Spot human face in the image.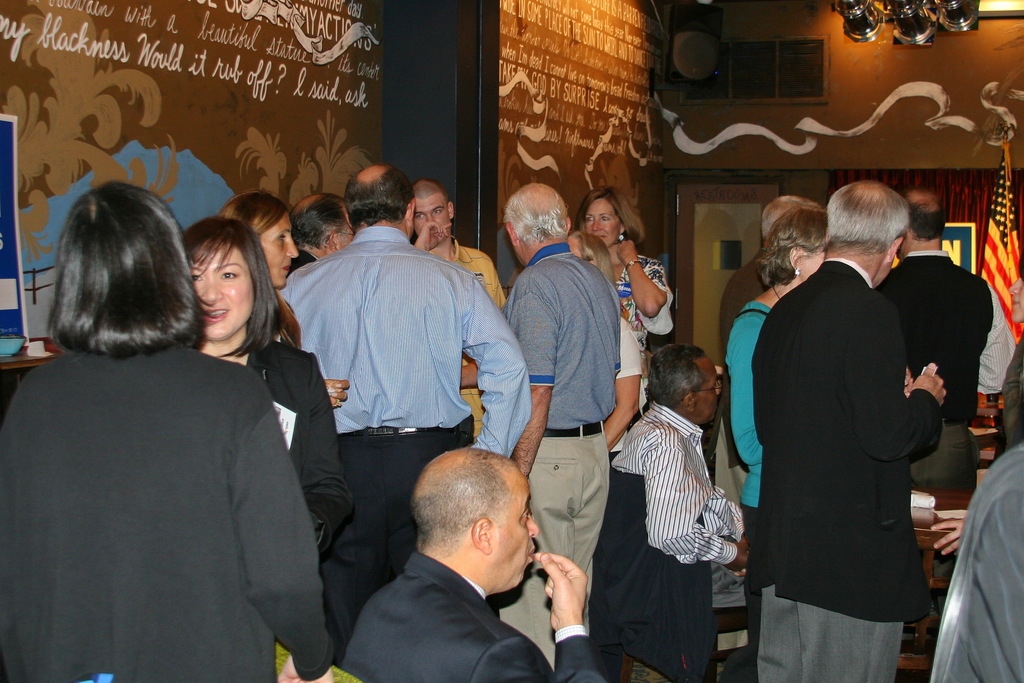
human face found at 1007:275:1023:328.
